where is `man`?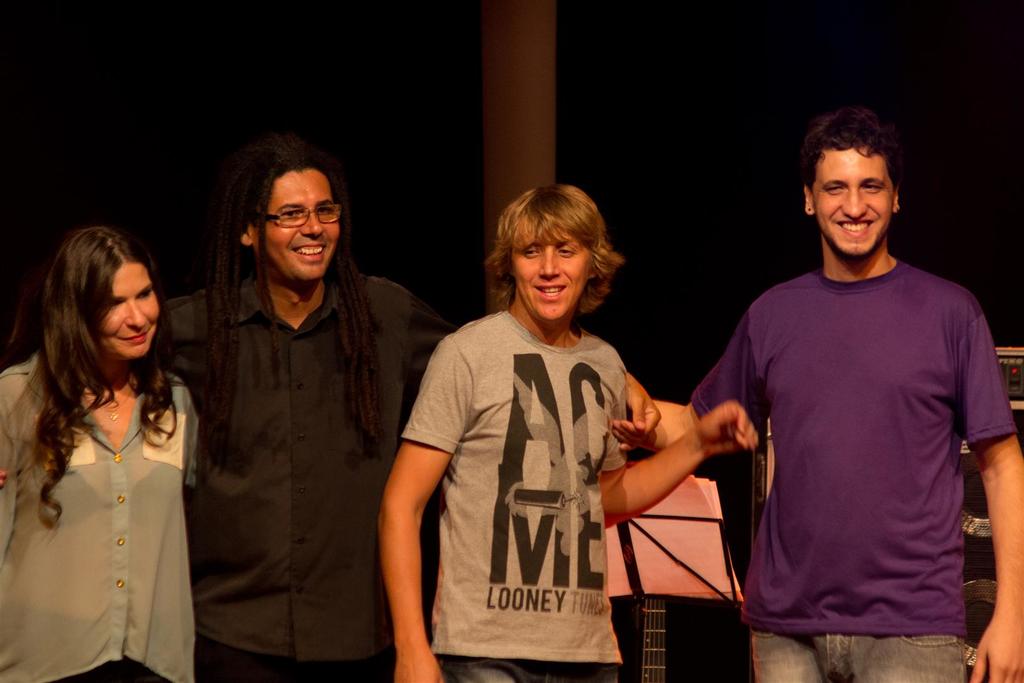
box=[380, 184, 755, 682].
